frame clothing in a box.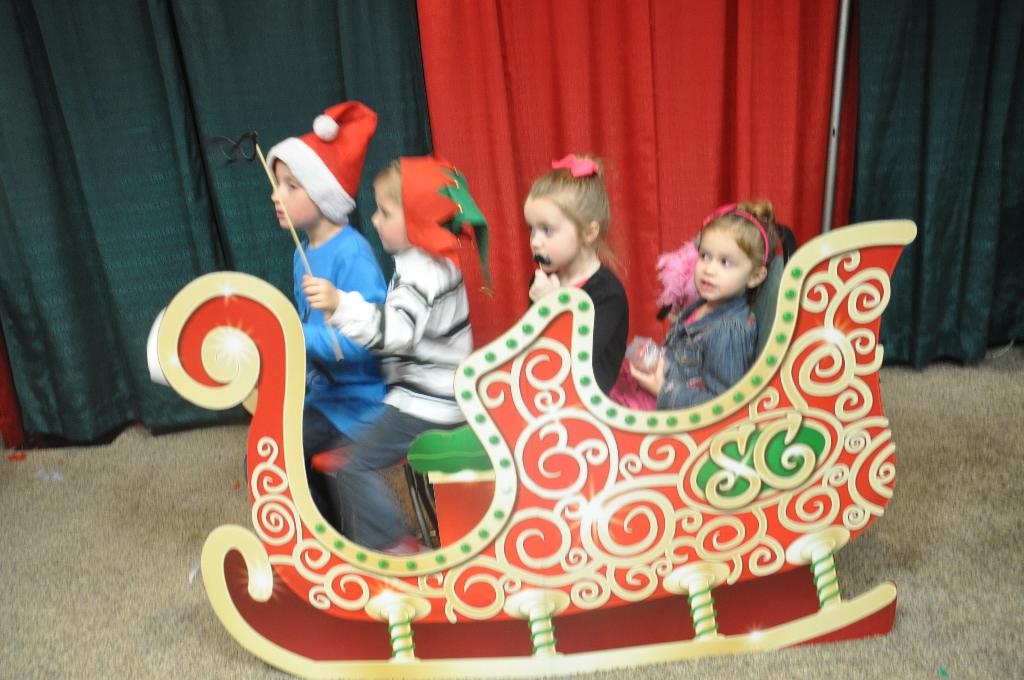
610, 296, 760, 410.
